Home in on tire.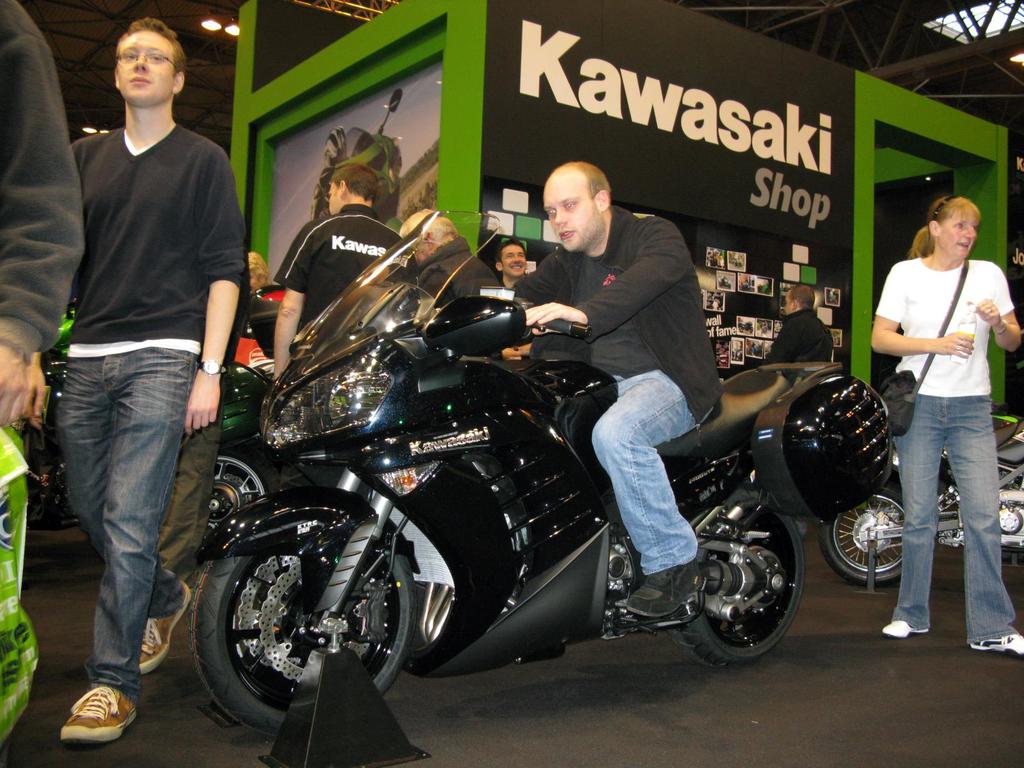
Homed in at left=193, top=442, right=288, bottom=564.
